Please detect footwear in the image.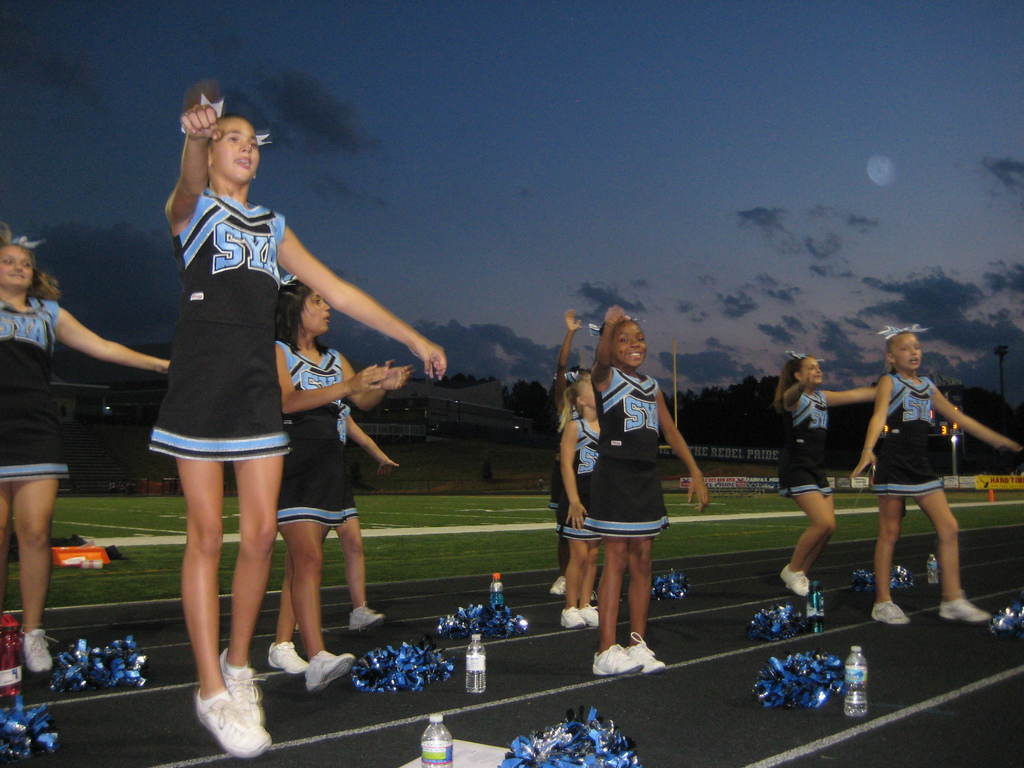
[581, 601, 602, 628].
